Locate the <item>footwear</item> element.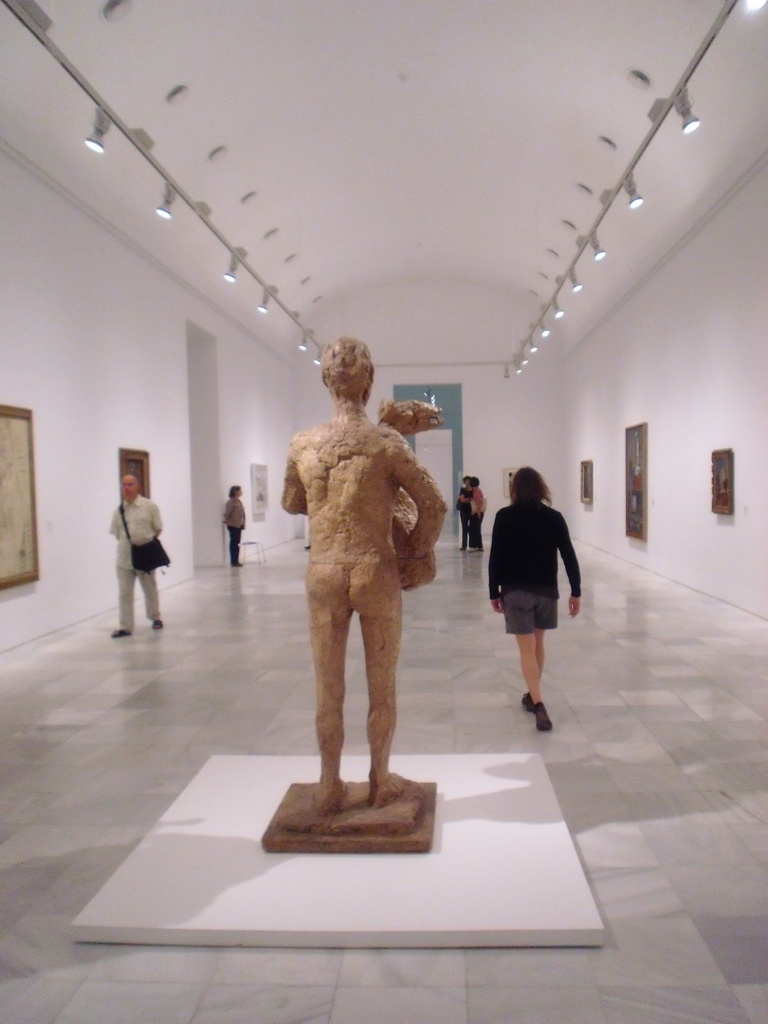
Element bbox: [left=154, top=620, right=164, bottom=629].
